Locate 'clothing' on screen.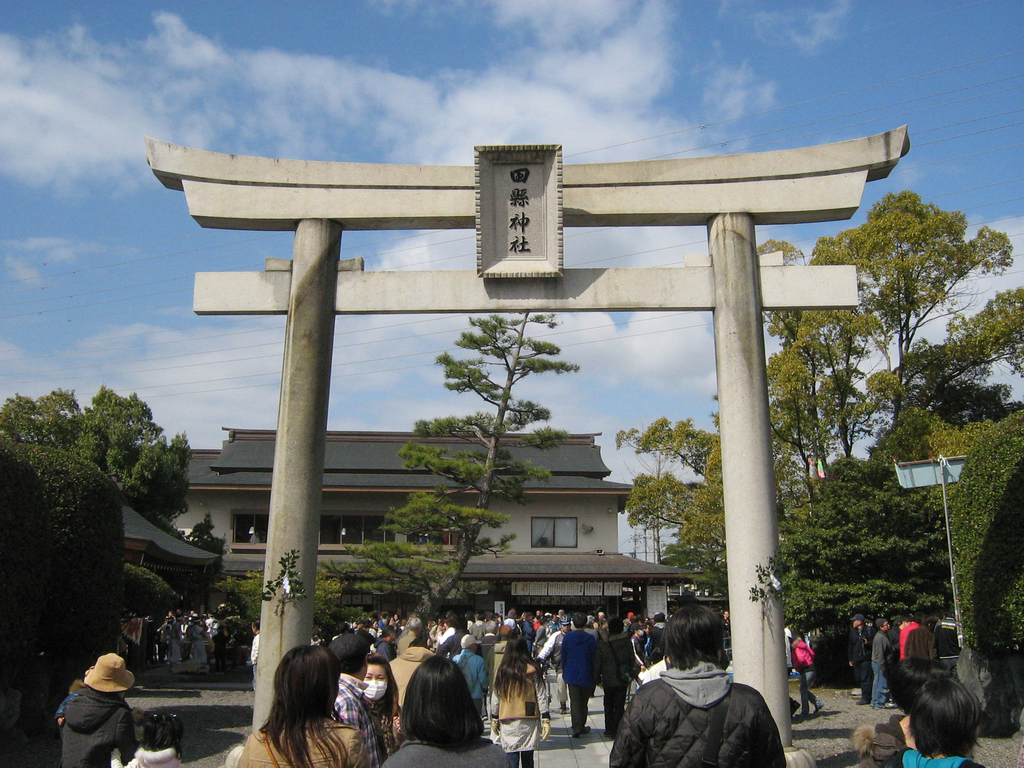
On screen at <region>390, 642, 428, 703</region>.
